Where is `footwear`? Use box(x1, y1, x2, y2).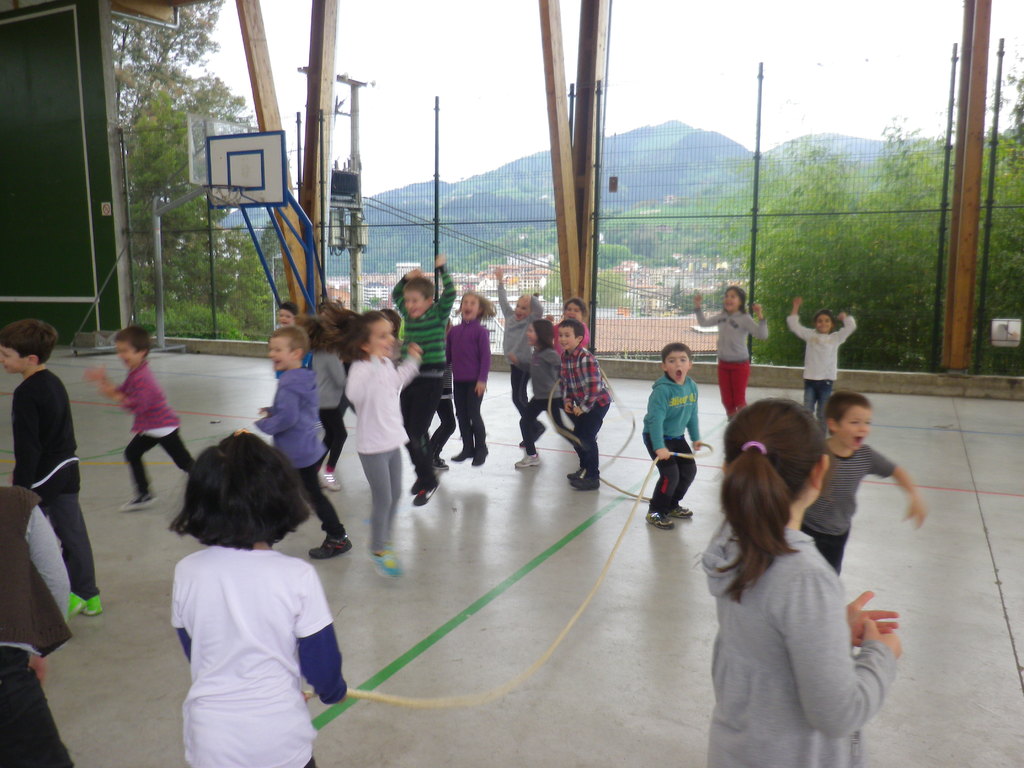
box(571, 464, 588, 479).
